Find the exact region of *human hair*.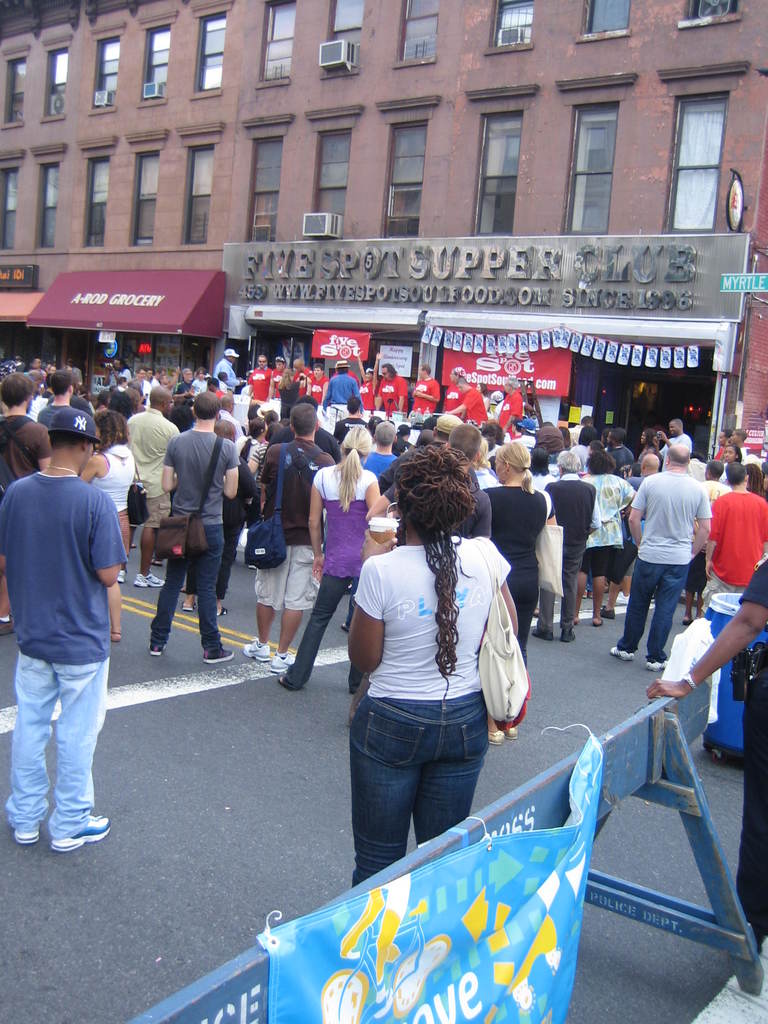
Exact region: 333:364:351:376.
